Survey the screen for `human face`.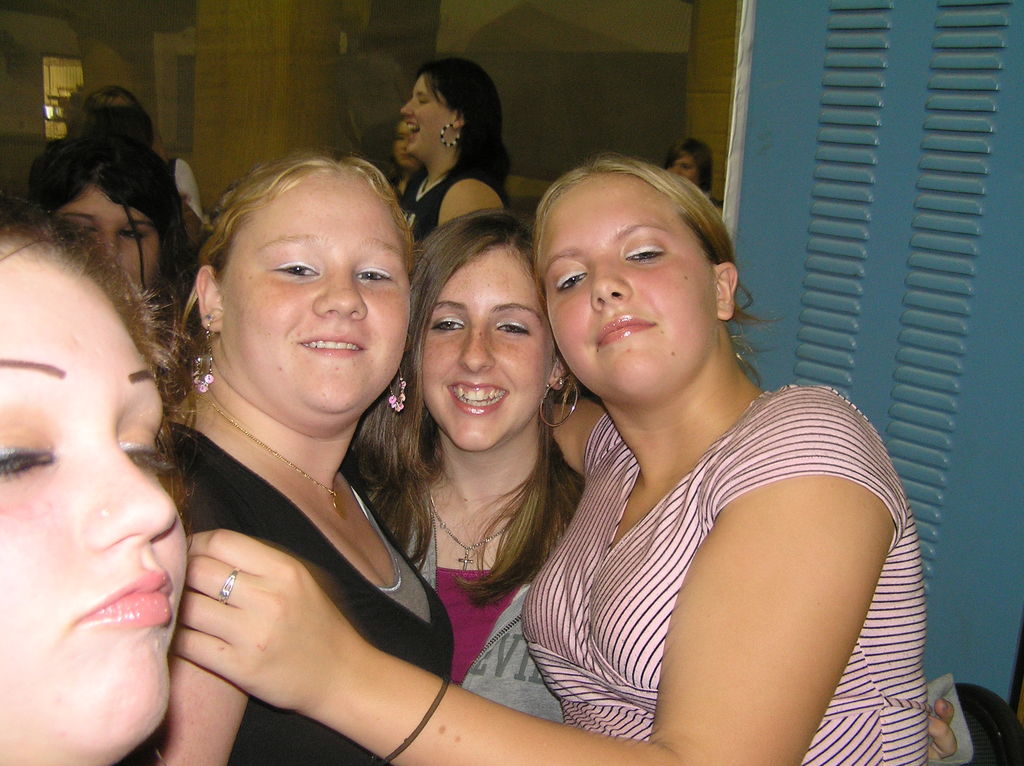
Survey found: crop(46, 177, 161, 299).
